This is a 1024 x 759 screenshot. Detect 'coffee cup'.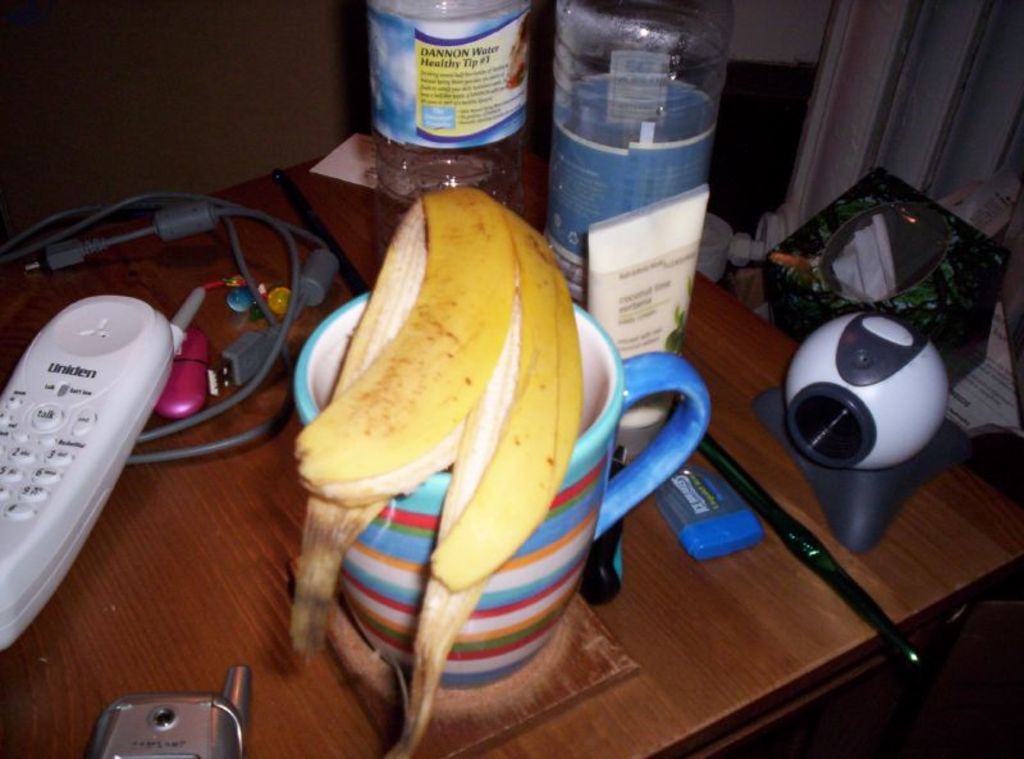
[x1=293, y1=288, x2=716, y2=689].
